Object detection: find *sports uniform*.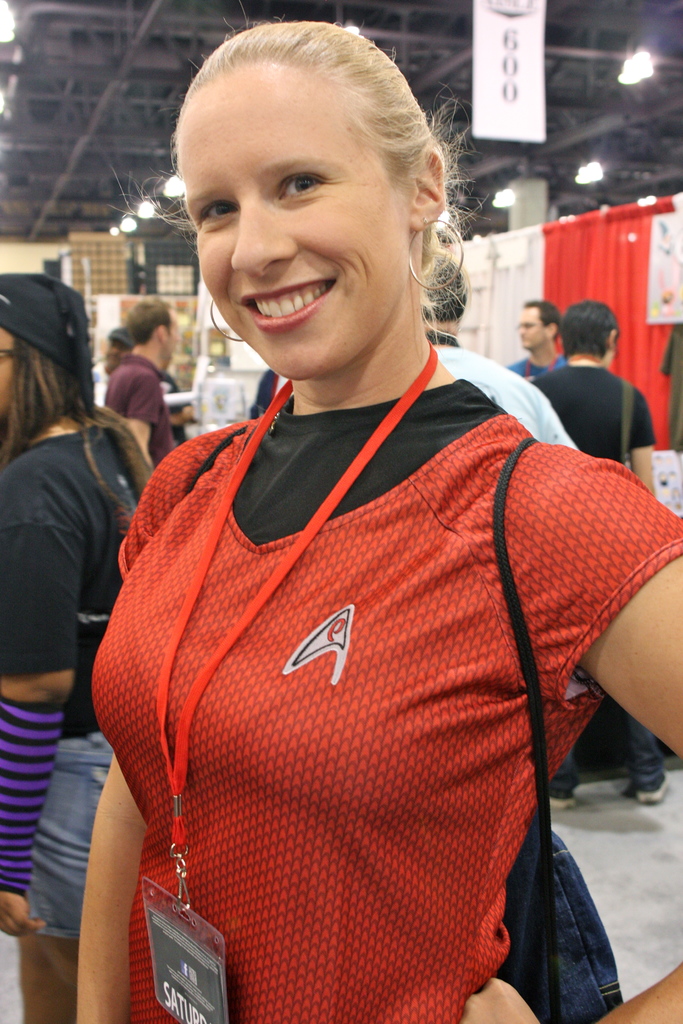
86:379:682:1023.
